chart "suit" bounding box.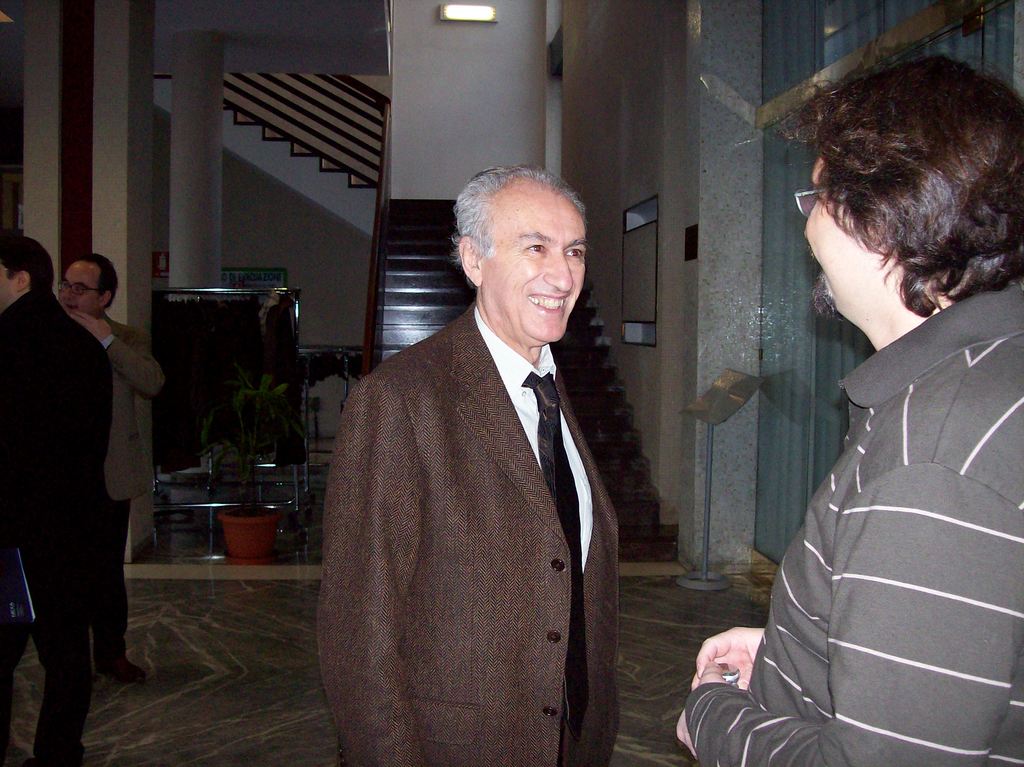
Charted: select_region(100, 312, 164, 650).
